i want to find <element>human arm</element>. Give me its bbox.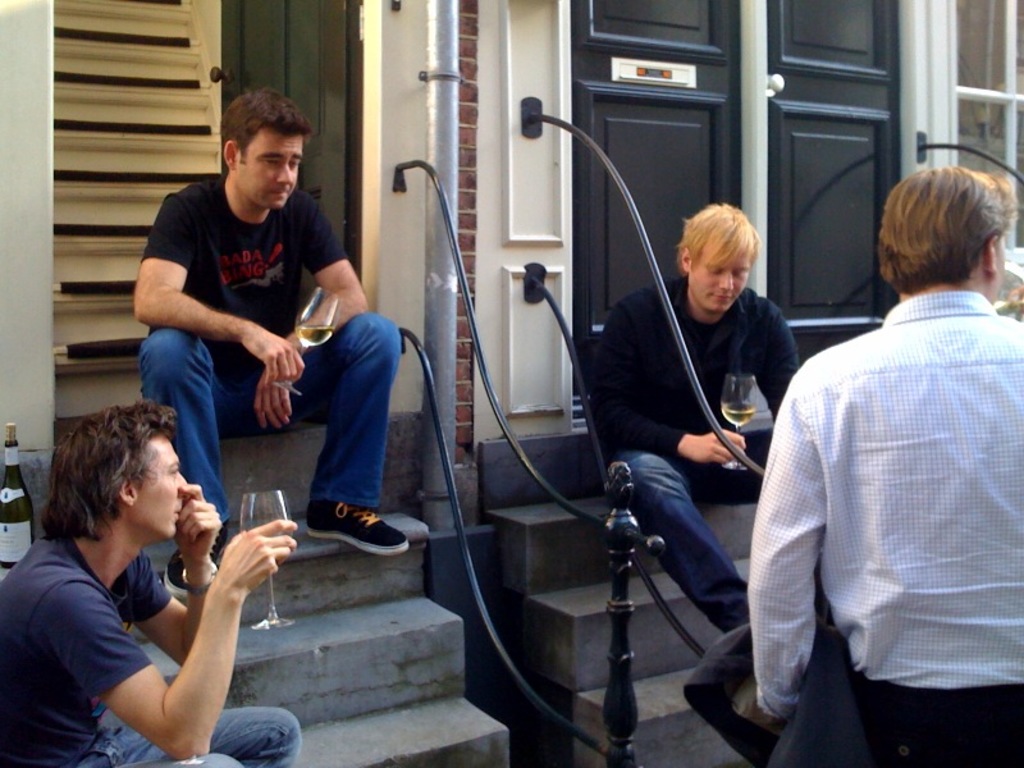
pyautogui.locateOnScreen(252, 196, 367, 428).
